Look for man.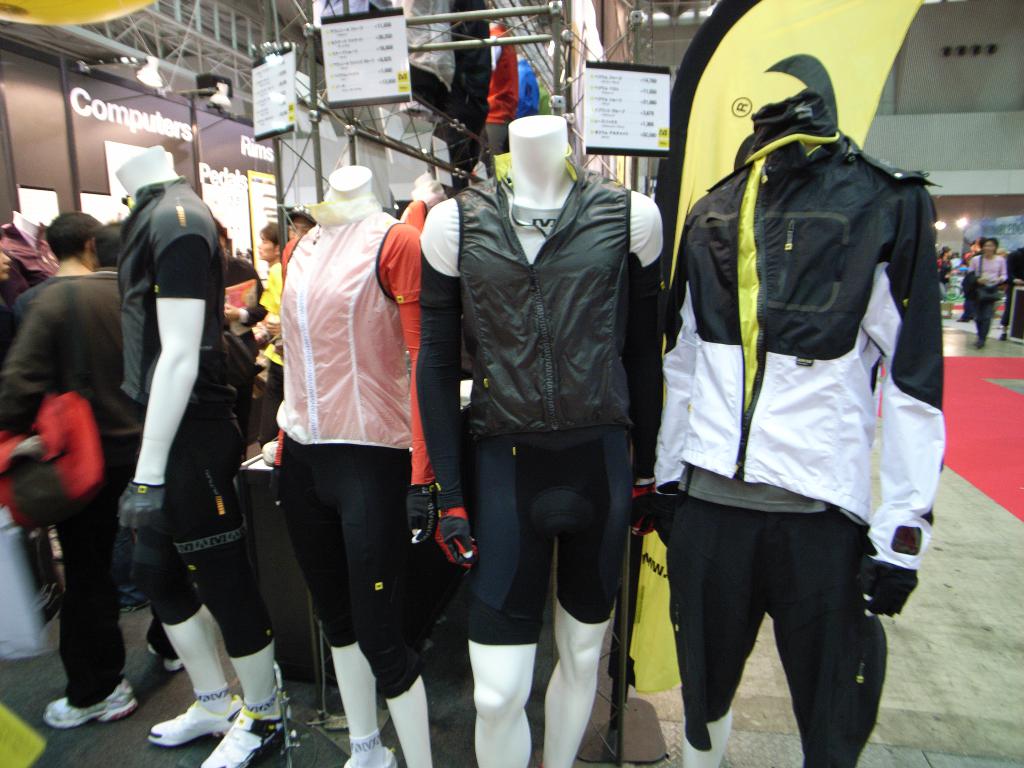
Found: [left=0, top=222, right=182, bottom=727].
